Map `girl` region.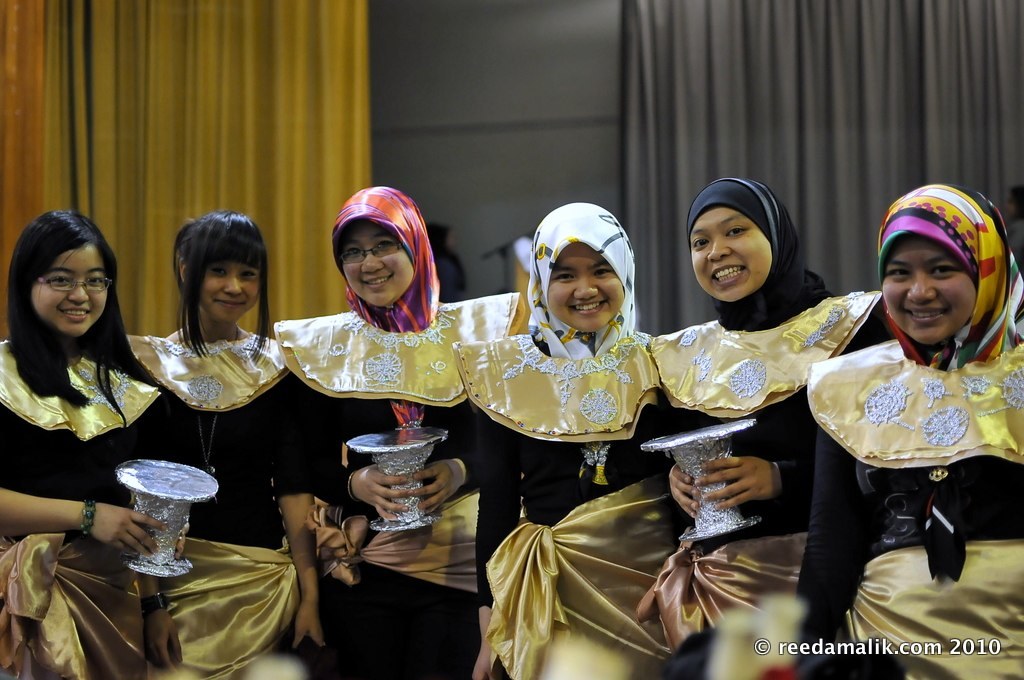
Mapped to region(453, 204, 690, 679).
